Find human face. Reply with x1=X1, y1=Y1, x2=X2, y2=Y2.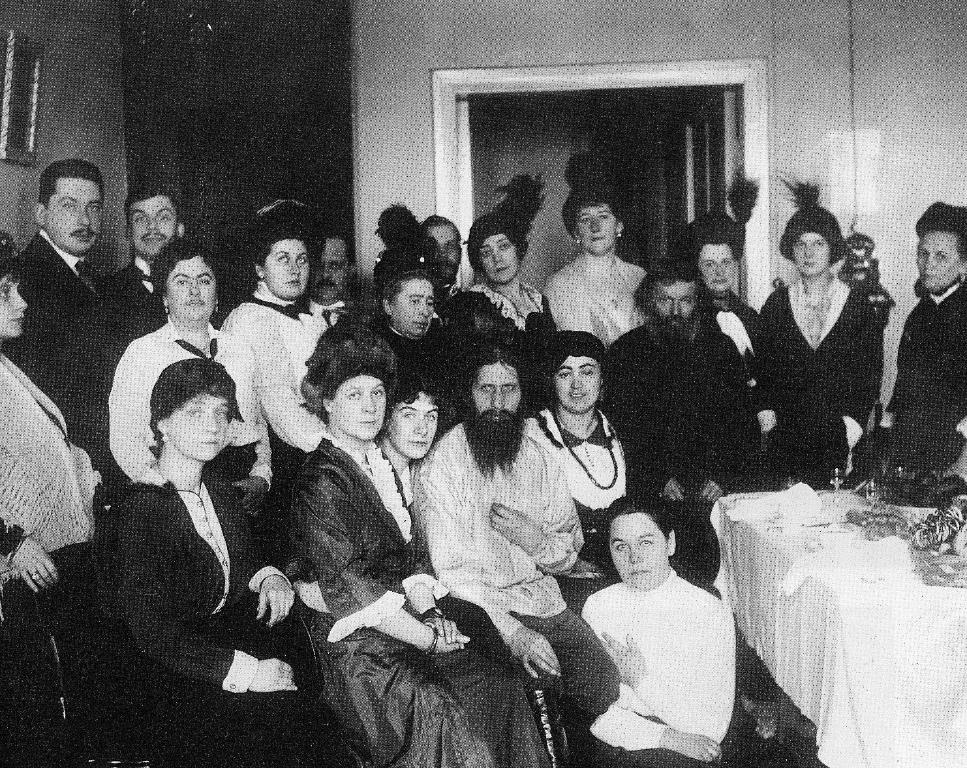
x1=790, y1=232, x2=830, y2=277.
